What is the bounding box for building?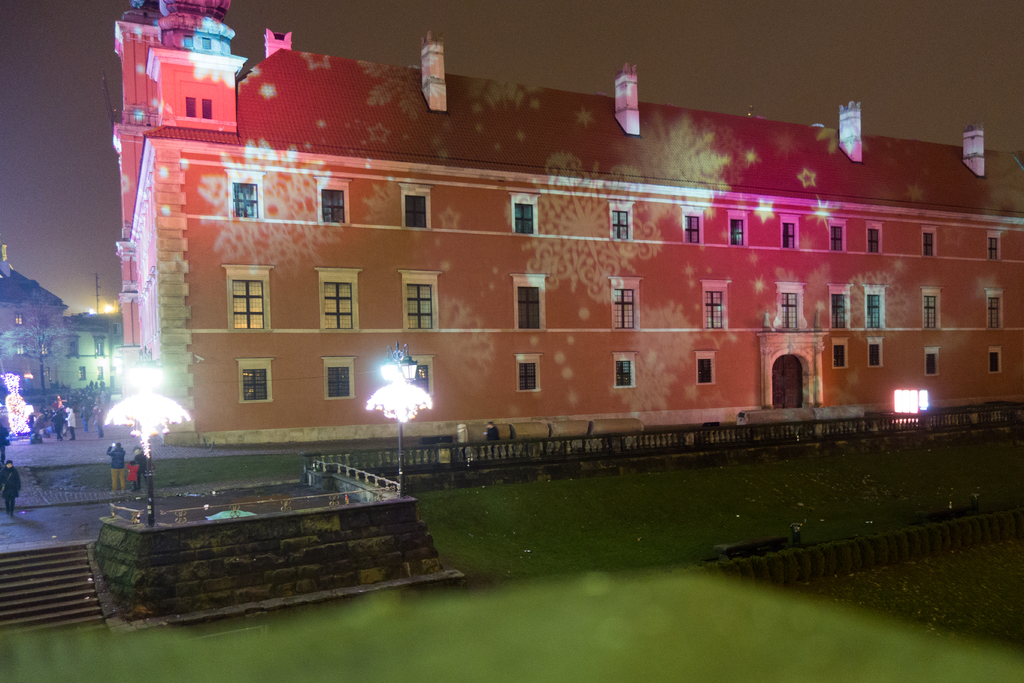
[117, 0, 1023, 482].
